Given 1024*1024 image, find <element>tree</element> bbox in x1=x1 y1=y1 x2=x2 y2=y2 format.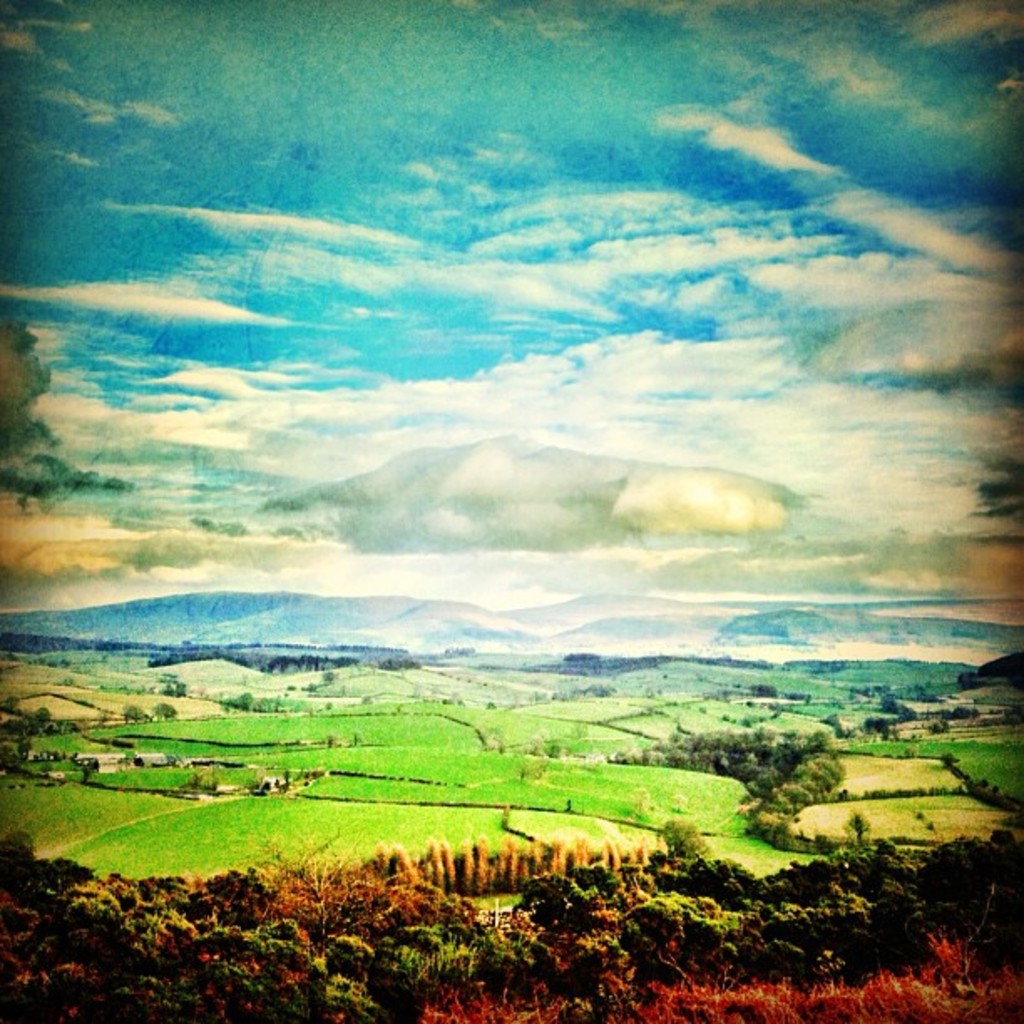
x1=425 y1=840 x2=442 y2=895.
